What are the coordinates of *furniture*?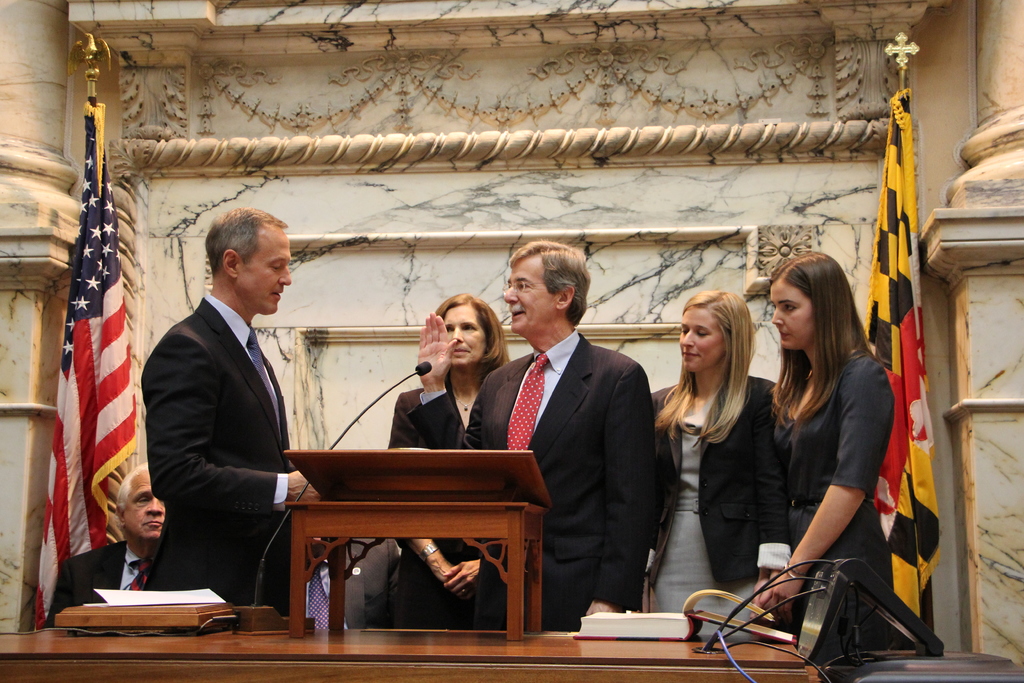
left=284, top=448, right=555, bottom=642.
